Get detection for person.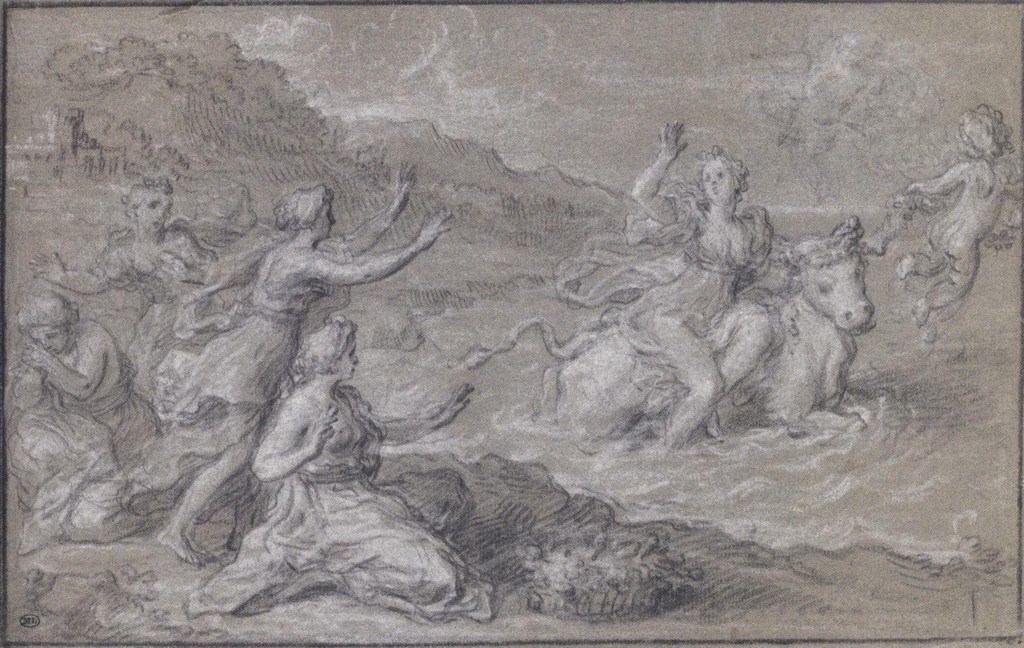
Detection: pyautogui.locateOnScreen(593, 115, 805, 465).
